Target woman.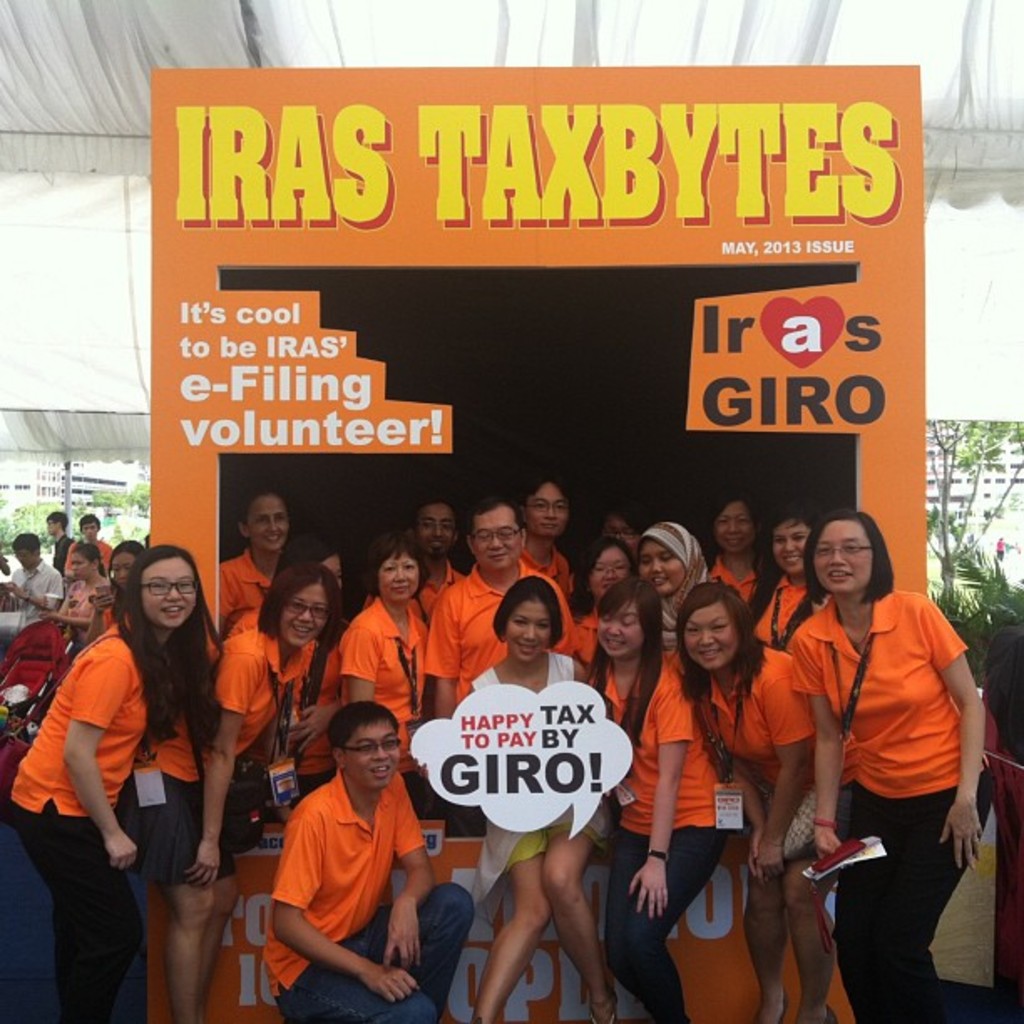
Target region: 22/545/112/653.
